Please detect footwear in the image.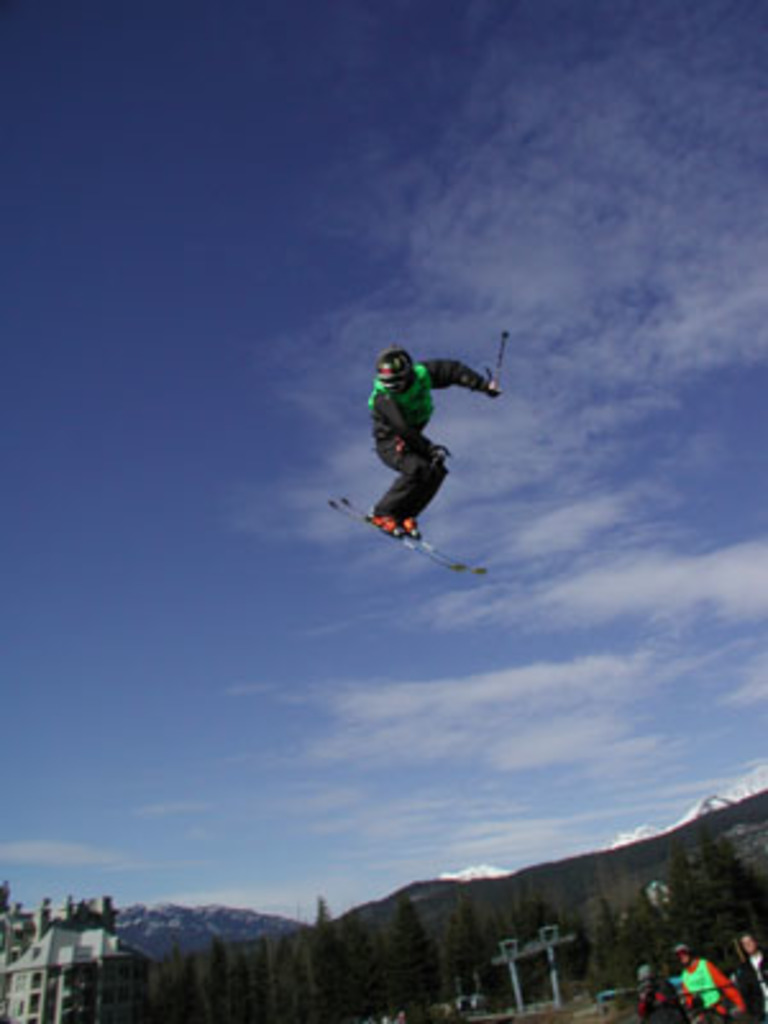
[x1=407, y1=515, x2=422, y2=540].
